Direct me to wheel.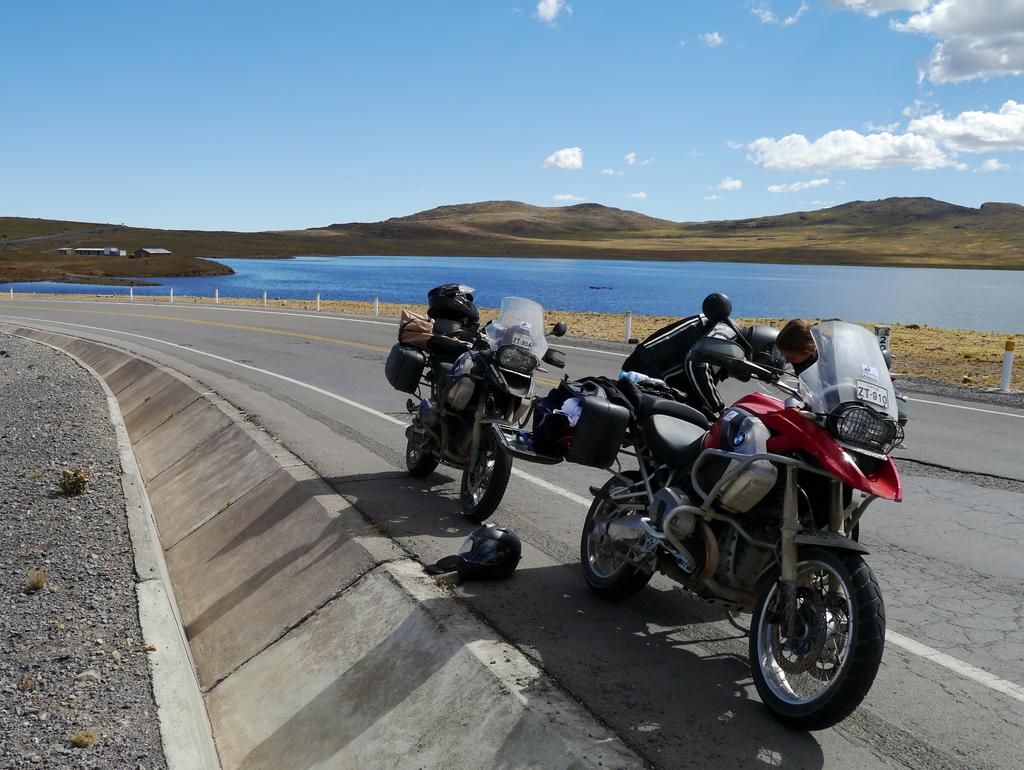
Direction: l=461, t=425, r=512, b=520.
